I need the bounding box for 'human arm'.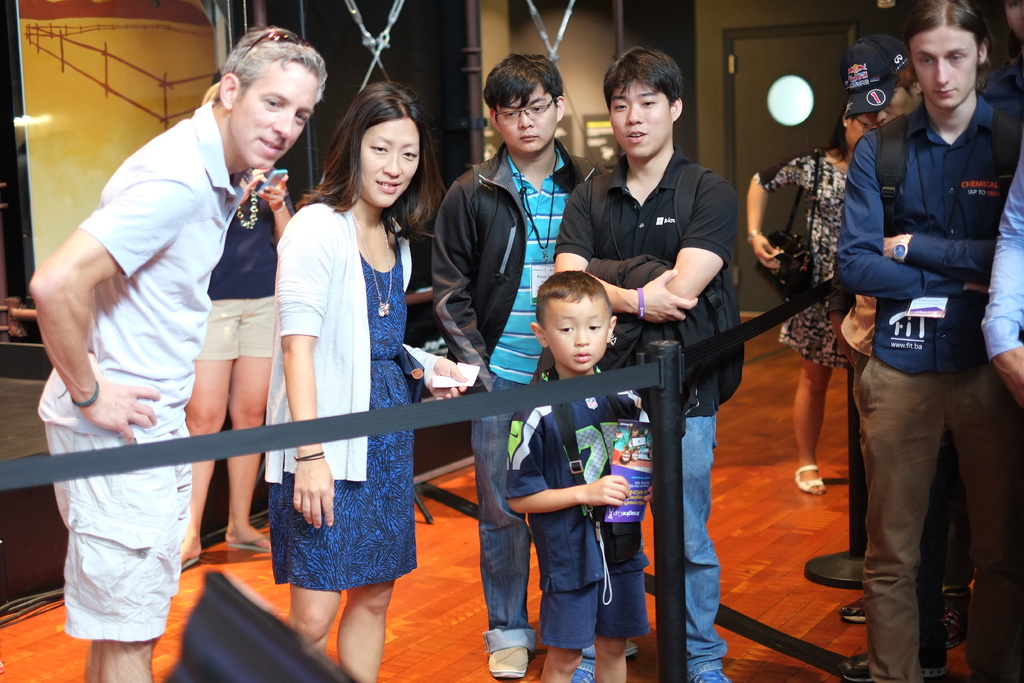
Here it is: [548,185,706,328].
